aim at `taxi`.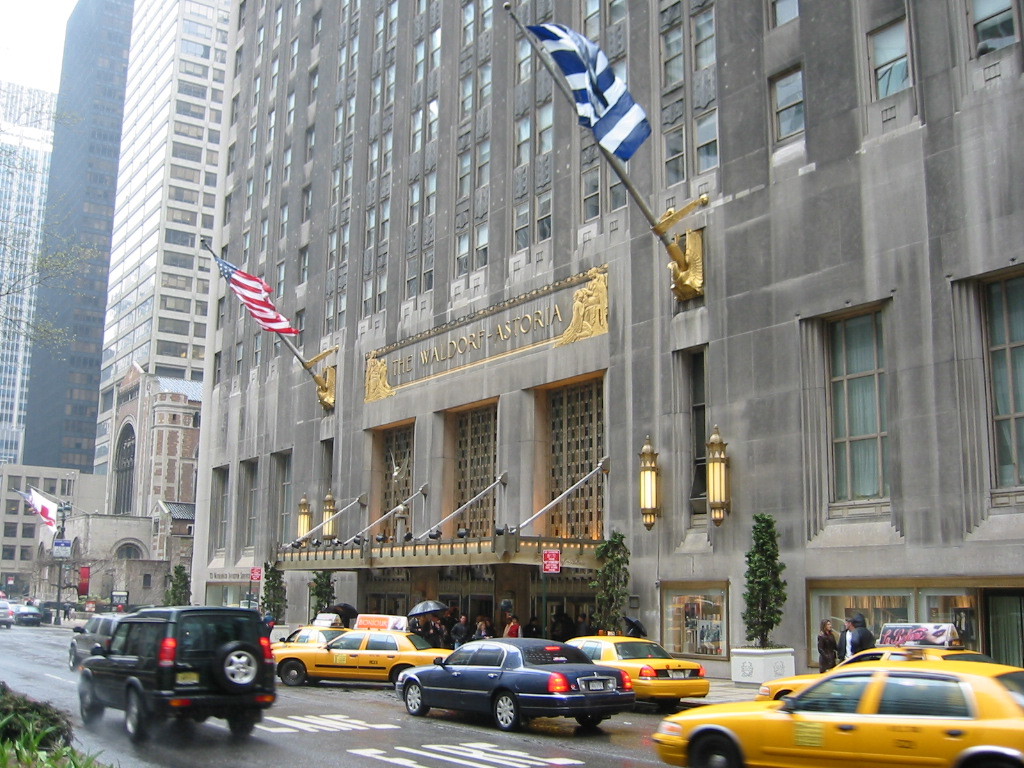
Aimed at 563 631 708 719.
